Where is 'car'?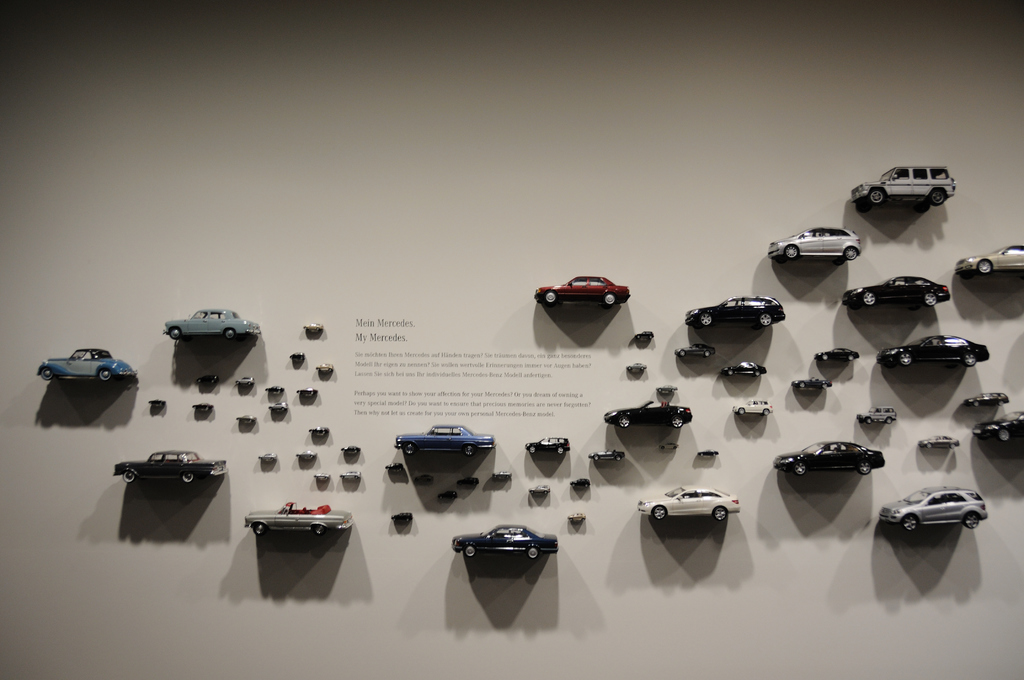
[874,482,989,531].
